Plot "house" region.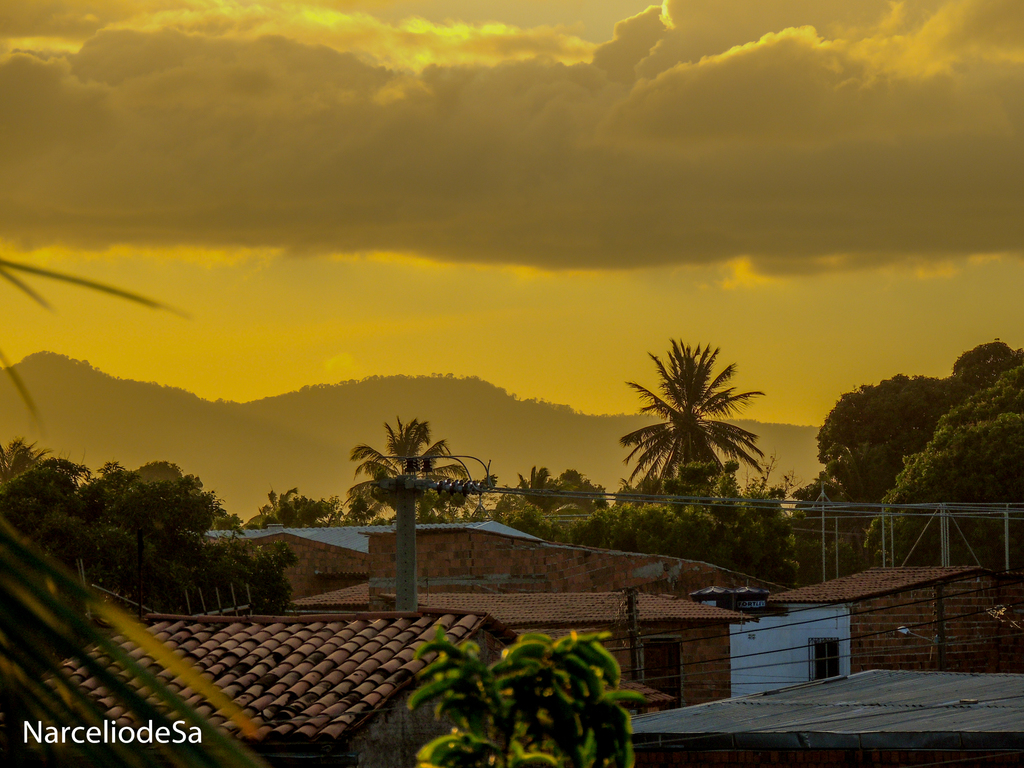
Plotted at l=0, t=604, r=586, b=767.
